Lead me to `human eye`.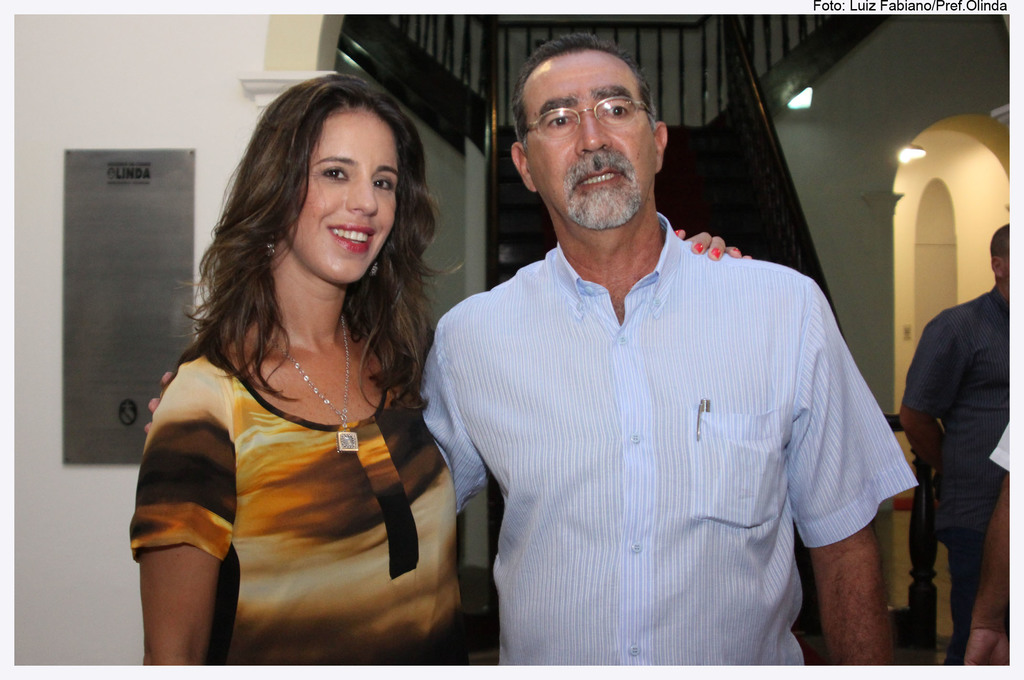
Lead to Rect(600, 99, 632, 119).
